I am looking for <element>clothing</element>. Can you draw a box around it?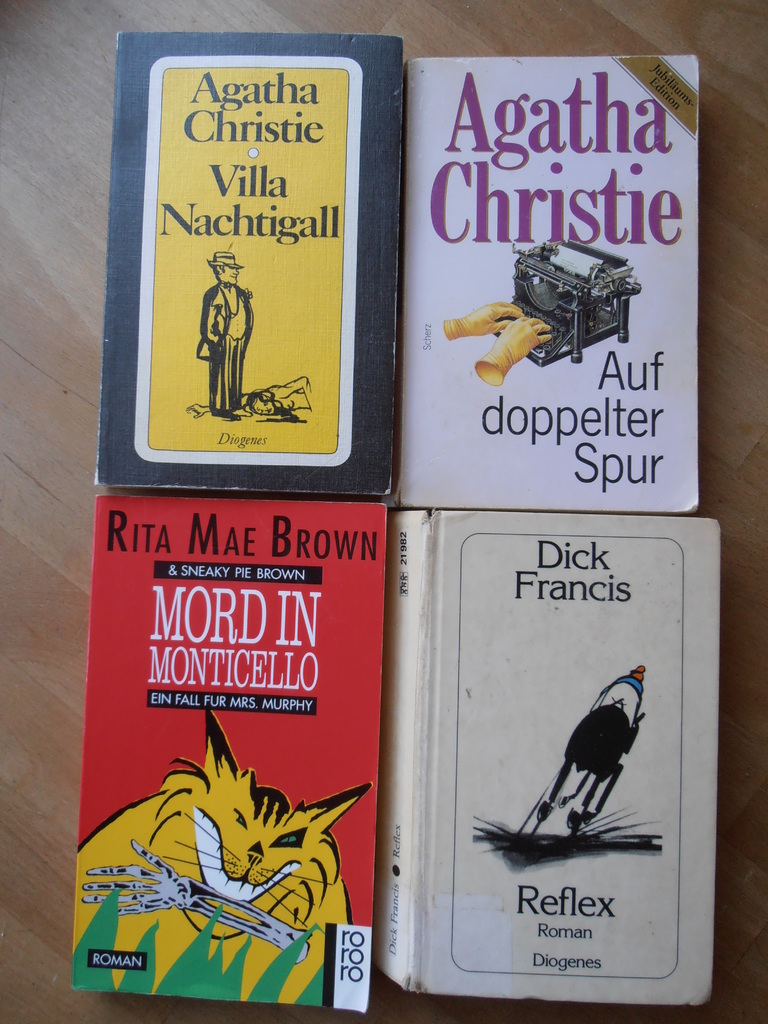
Sure, the bounding box is bbox=(196, 286, 253, 408).
